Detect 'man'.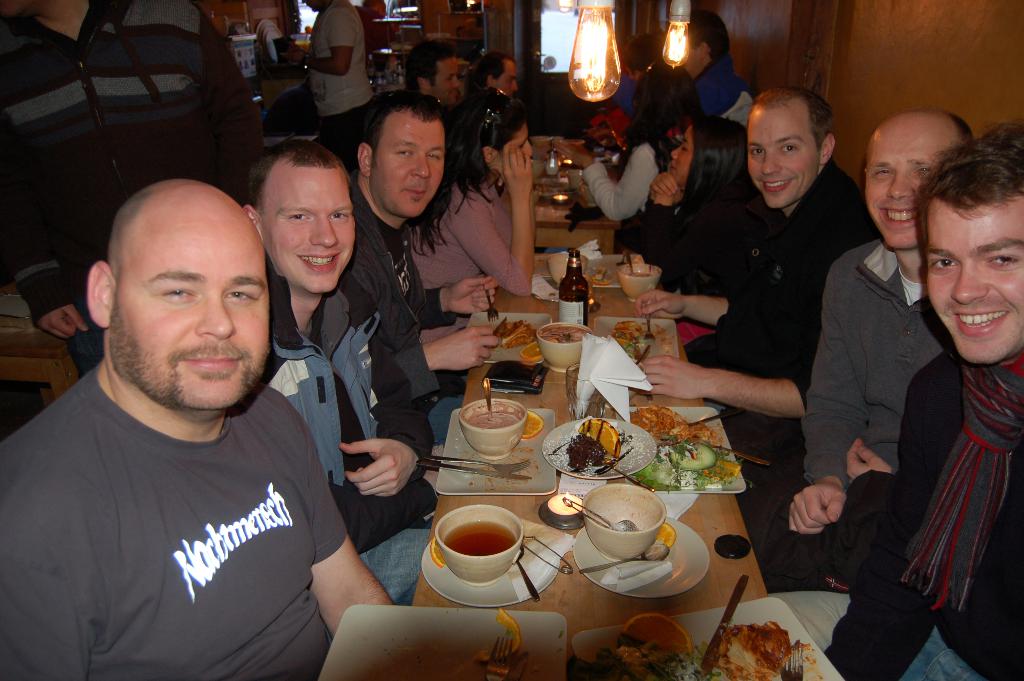
Detected at bbox=(471, 56, 519, 100).
